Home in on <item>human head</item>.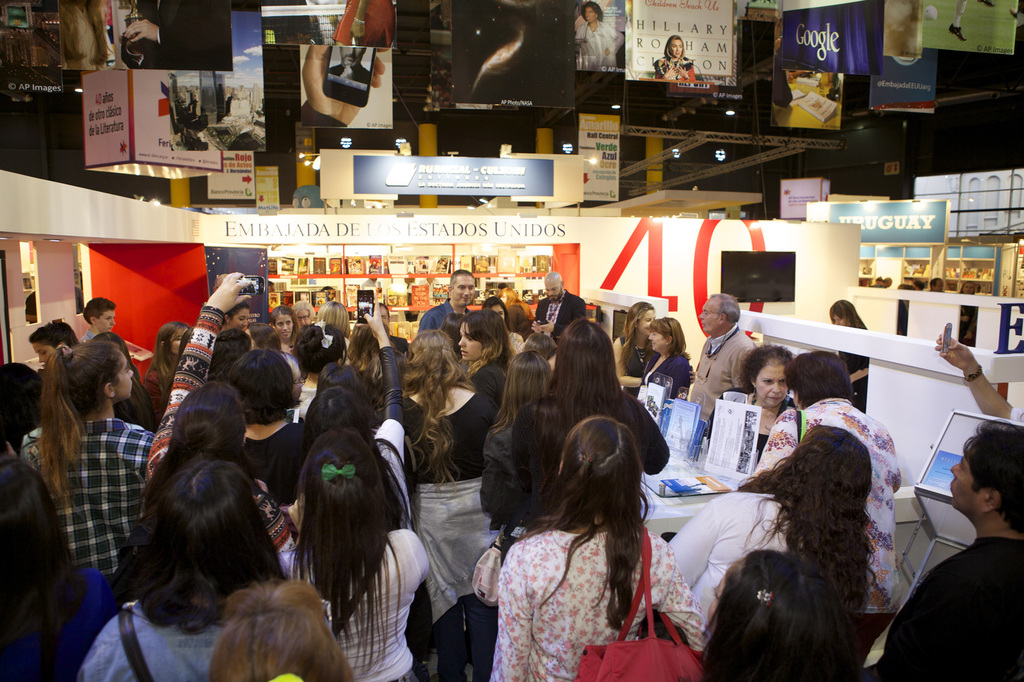
Homed in at BBox(155, 460, 269, 587).
